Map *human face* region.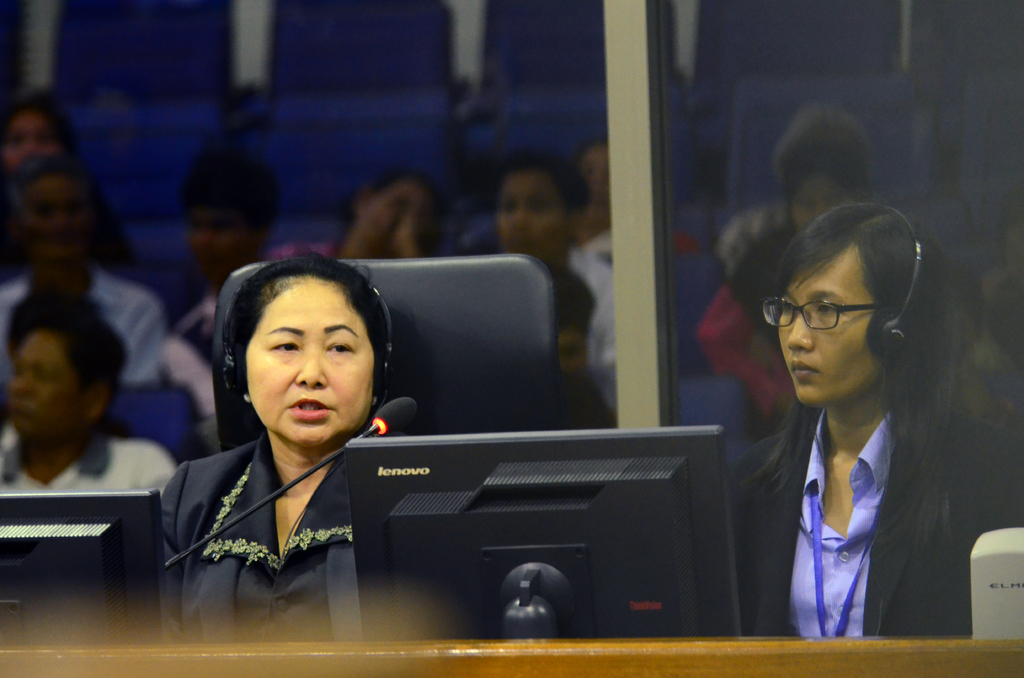
Mapped to detection(483, 177, 566, 255).
